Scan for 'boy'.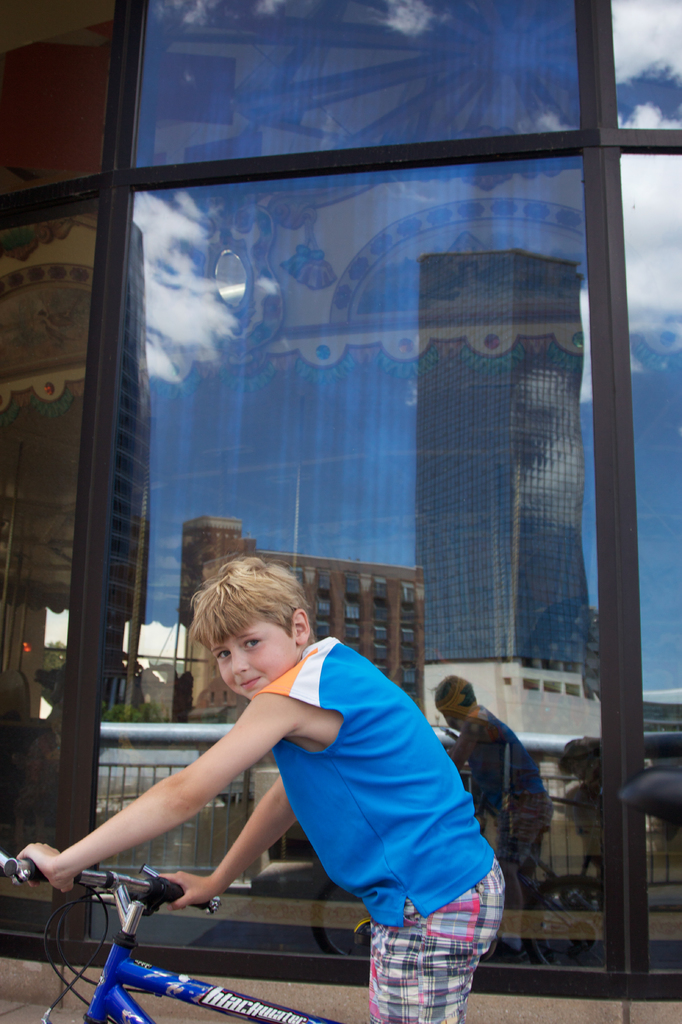
Scan result: <region>42, 558, 512, 996</region>.
